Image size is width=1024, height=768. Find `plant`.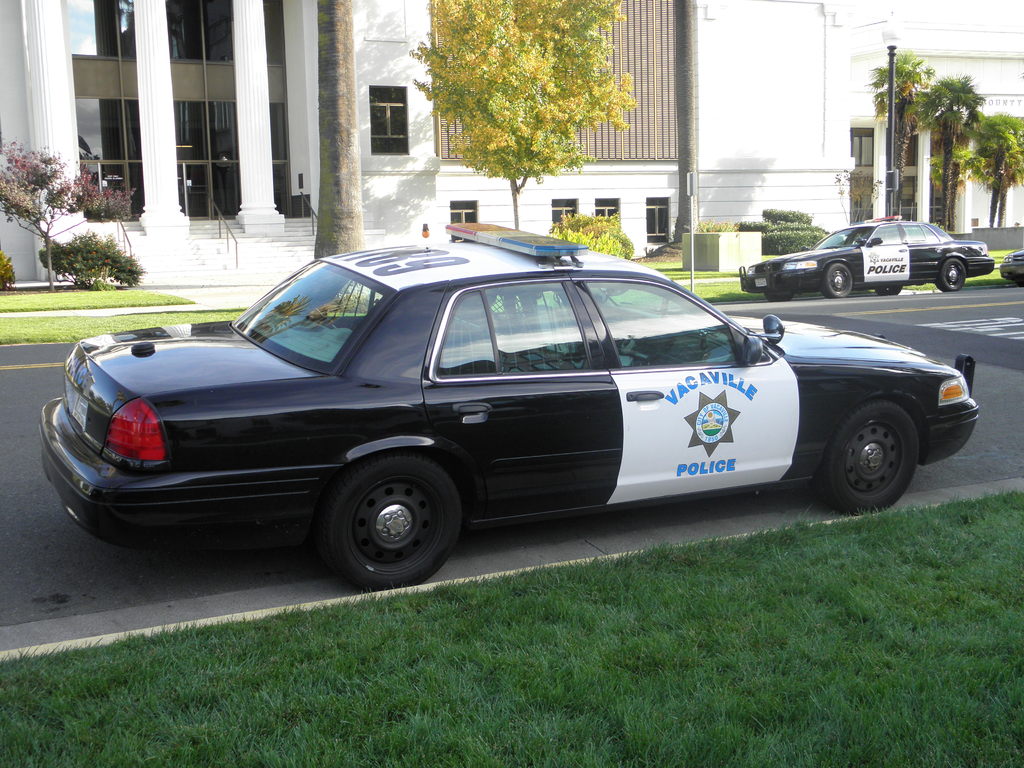
0/253/15/287.
